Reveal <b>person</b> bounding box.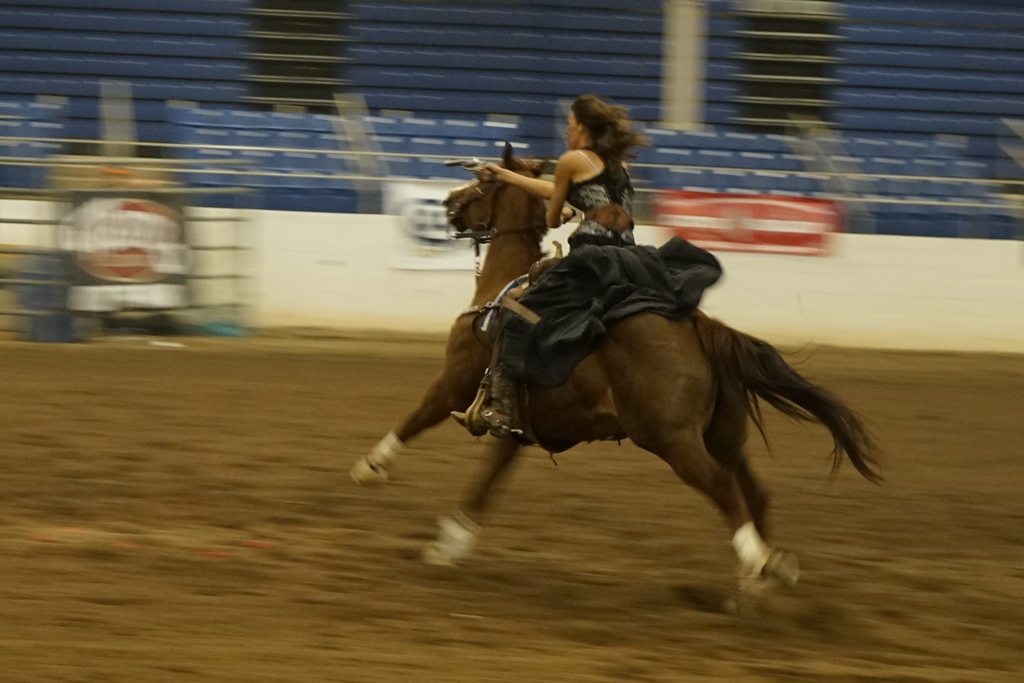
Revealed: bbox=[458, 93, 724, 420].
